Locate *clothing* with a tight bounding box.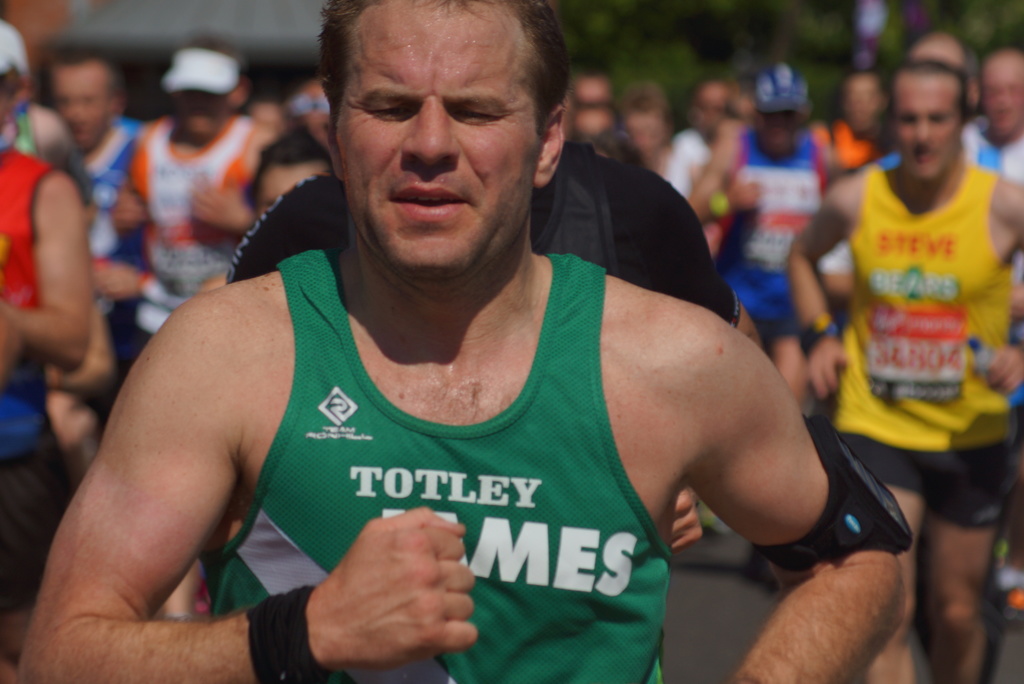
227:152:738:324.
